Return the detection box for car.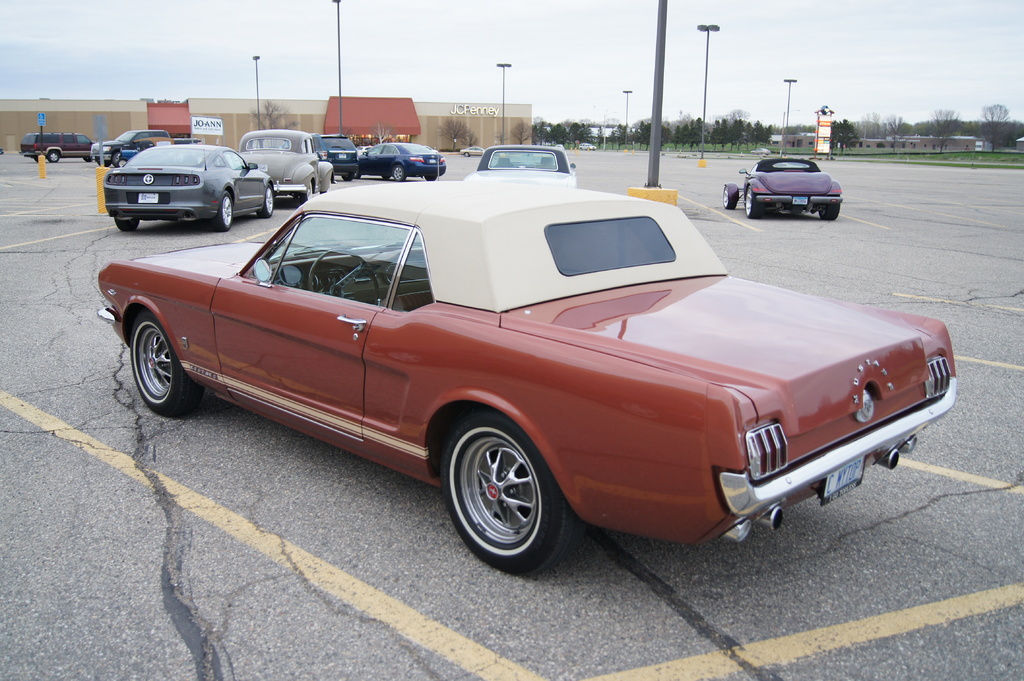
[237, 130, 337, 207].
